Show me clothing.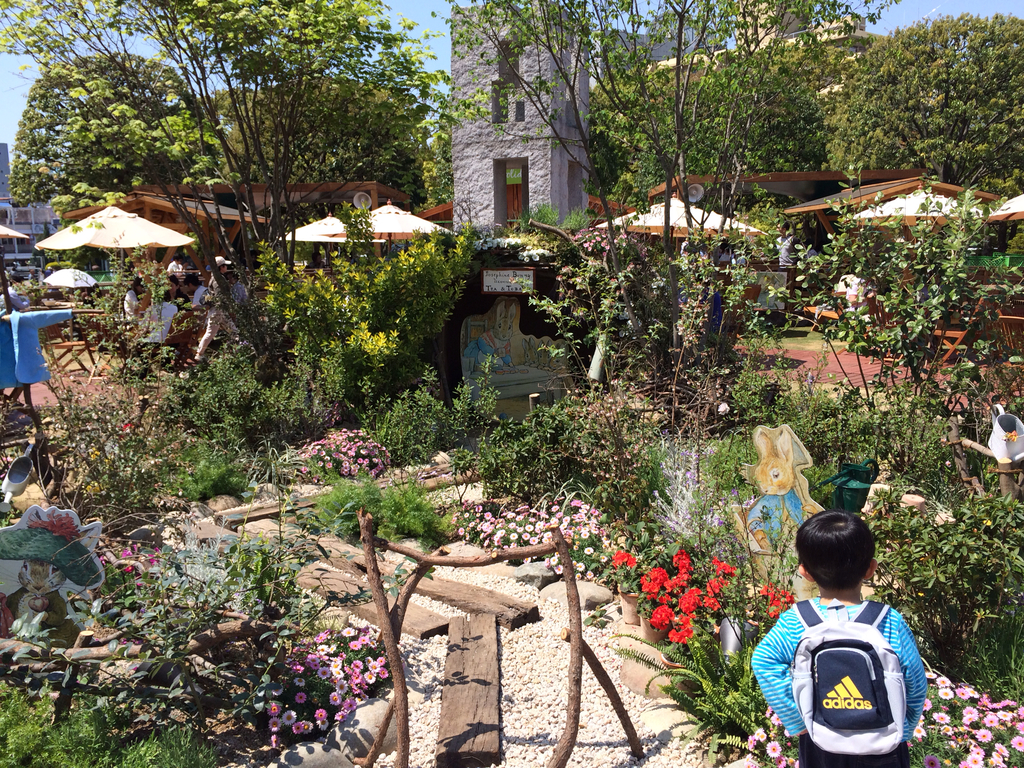
clothing is here: 141 302 177 340.
